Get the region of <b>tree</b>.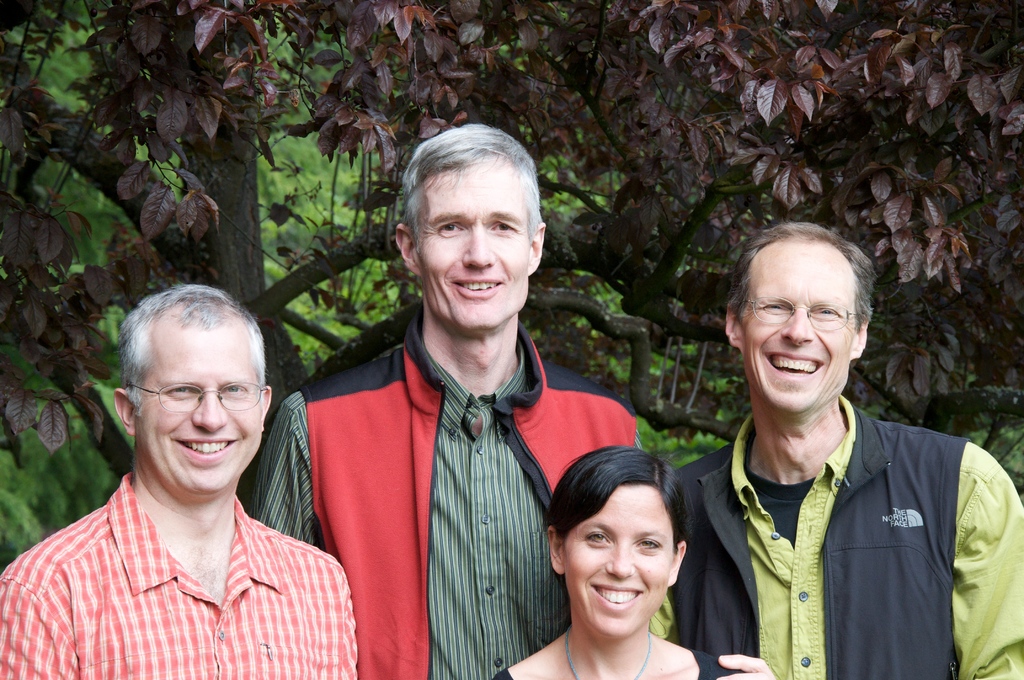
0:0:1023:525.
